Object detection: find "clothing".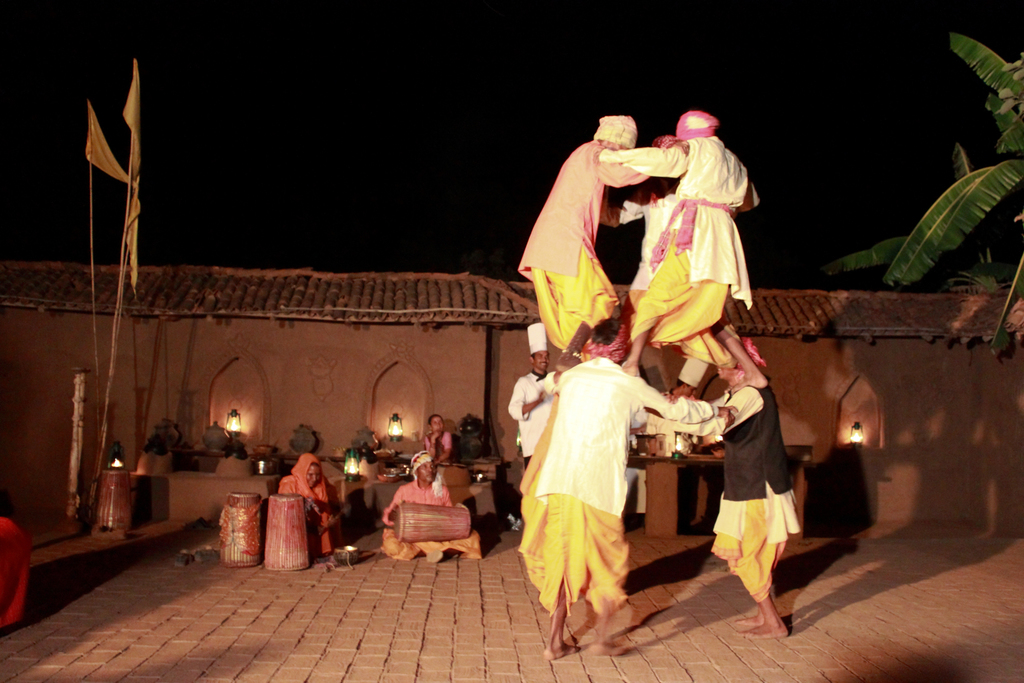
bbox(506, 356, 719, 624).
